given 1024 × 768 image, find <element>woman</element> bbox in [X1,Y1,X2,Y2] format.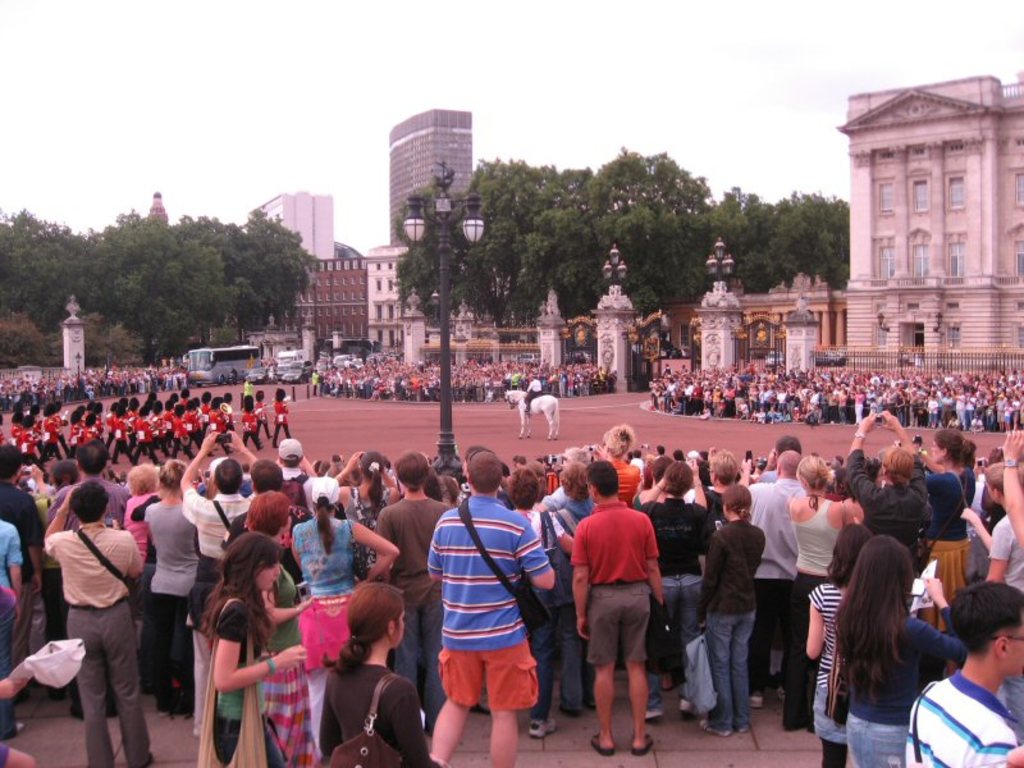
[332,452,398,570].
